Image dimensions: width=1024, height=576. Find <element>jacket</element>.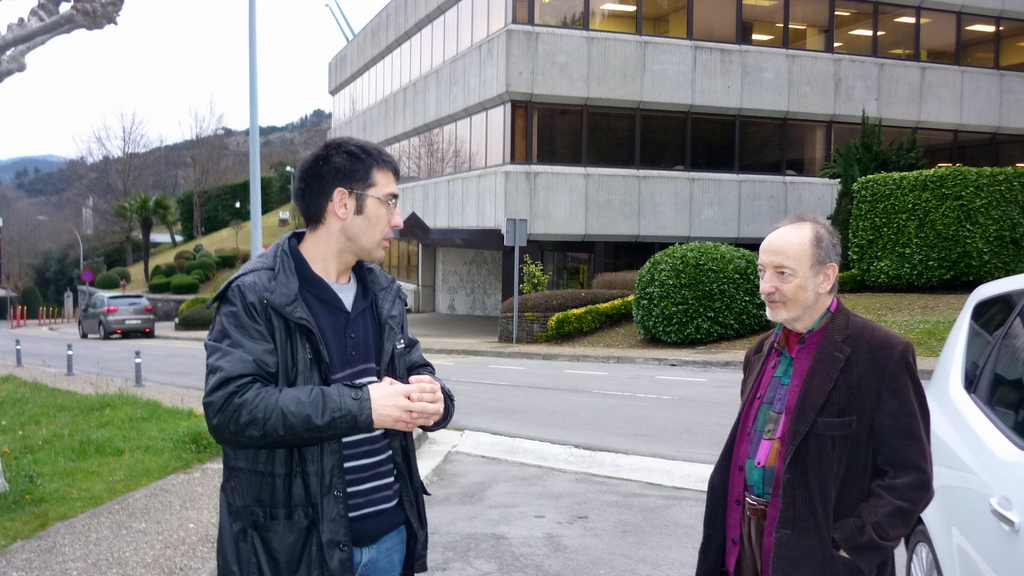
{"left": 696, "top": 294, "right": 935, "bottom": 575}.
